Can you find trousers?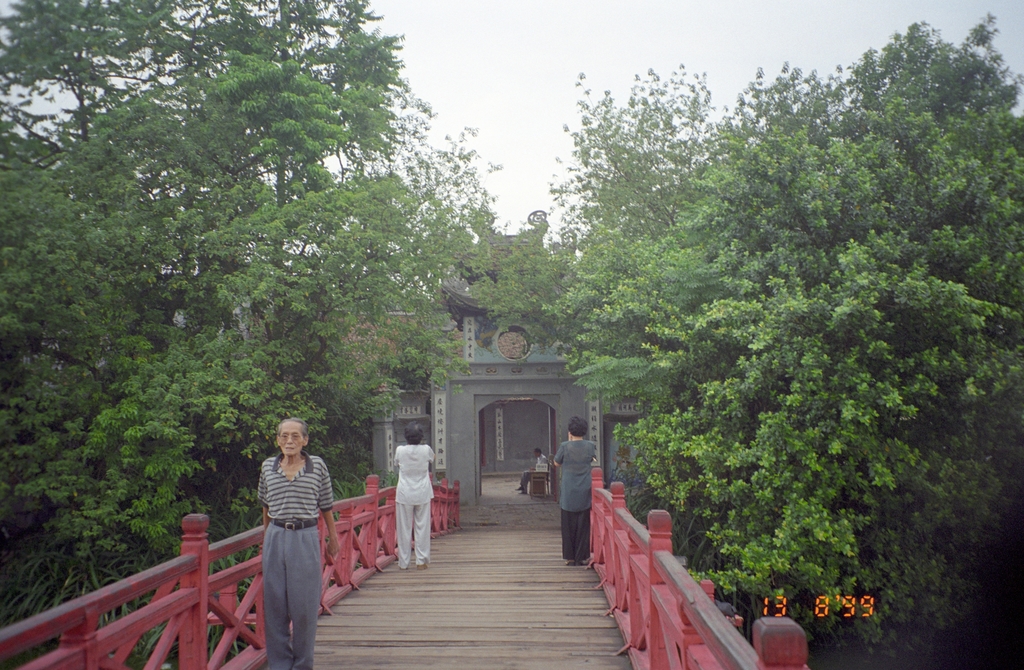
Yes, bounding box: Rect(517, 468, 540, 490).
